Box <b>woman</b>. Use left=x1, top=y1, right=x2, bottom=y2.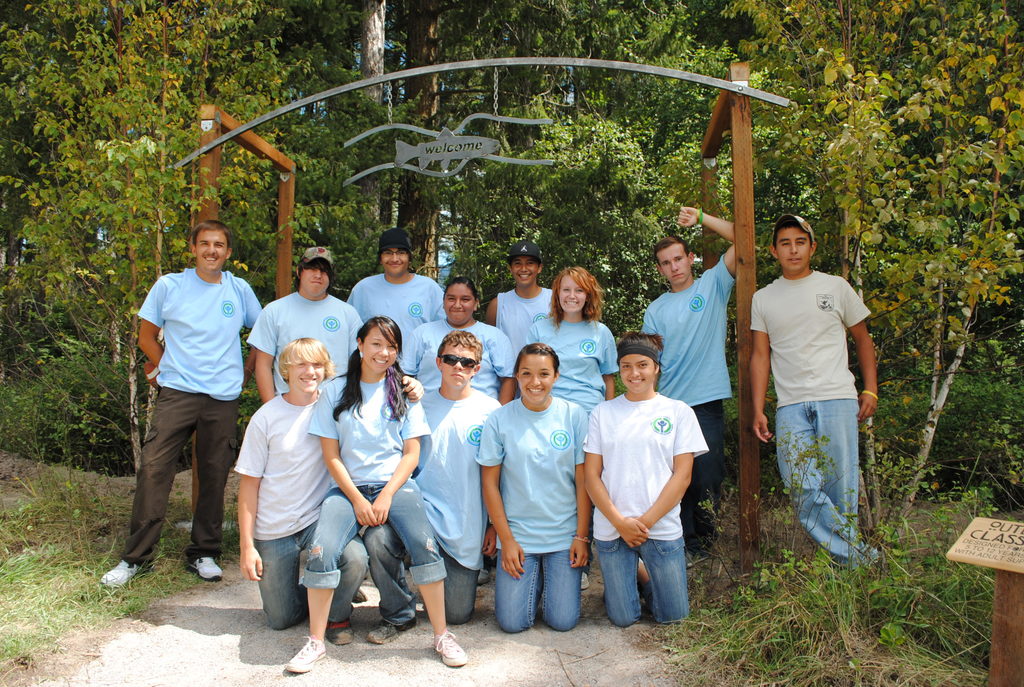
left=301, top=306, right=424, bottom=656.
